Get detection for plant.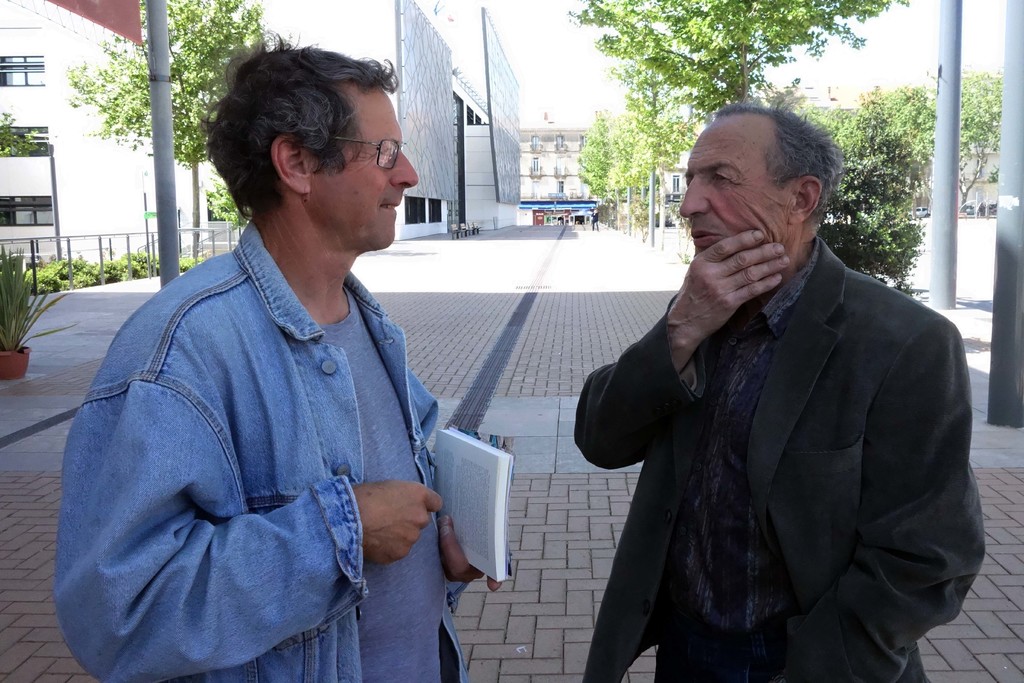
Detection: detection(631, 198, 648, 242).
